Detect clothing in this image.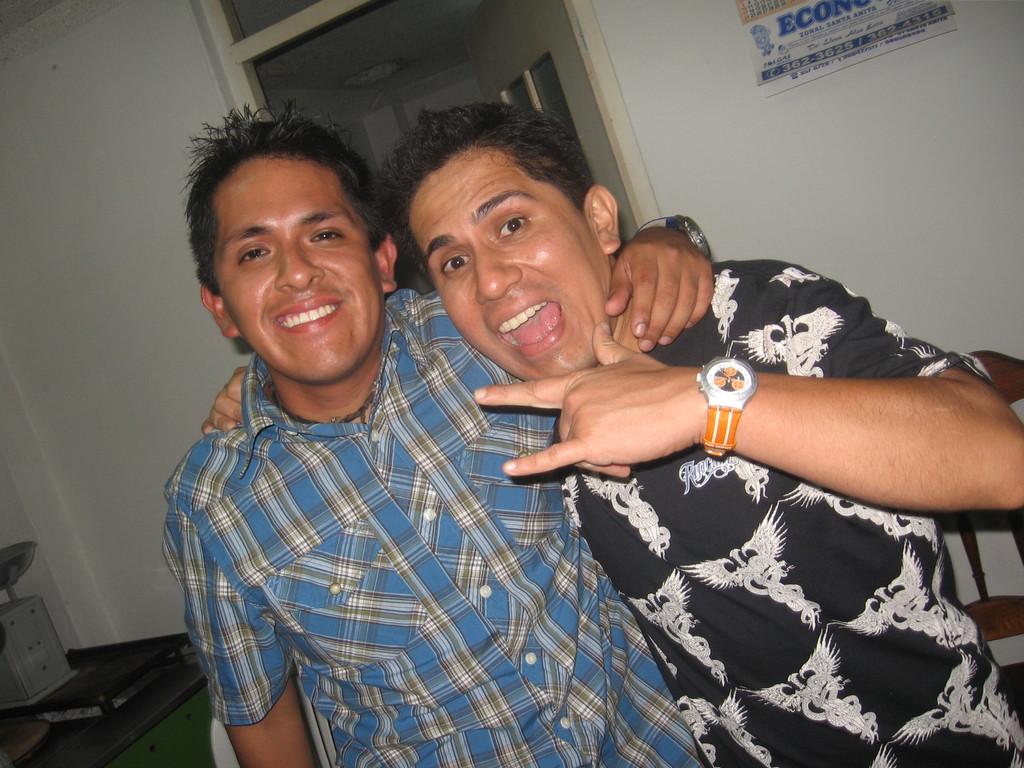
Detection: l=562, t=256, r=1023, b=767.
